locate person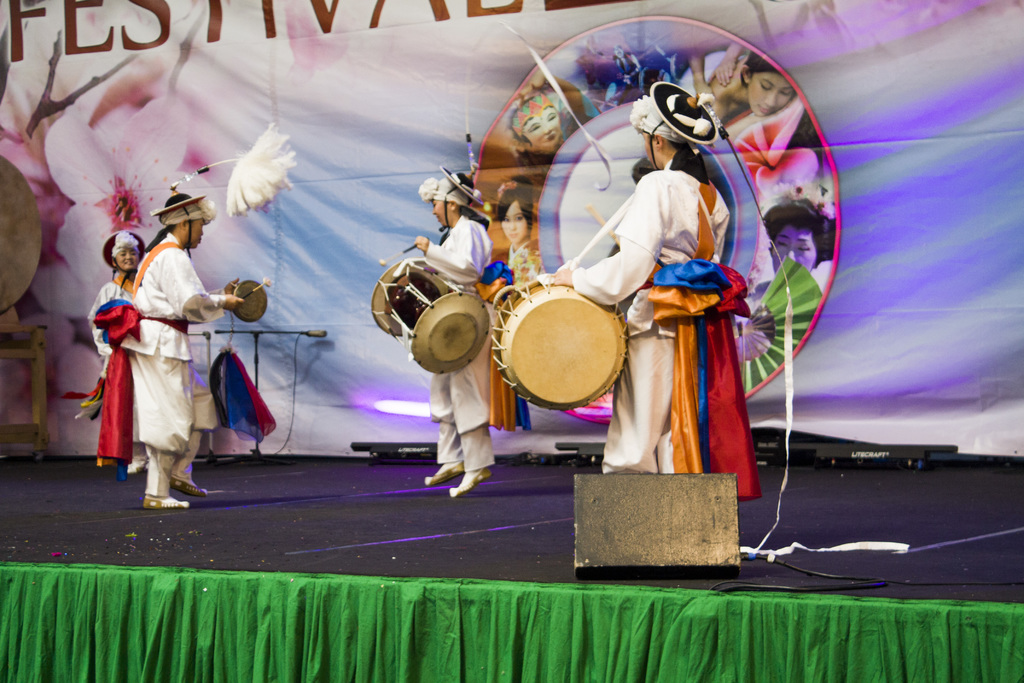
492 174 548 290
